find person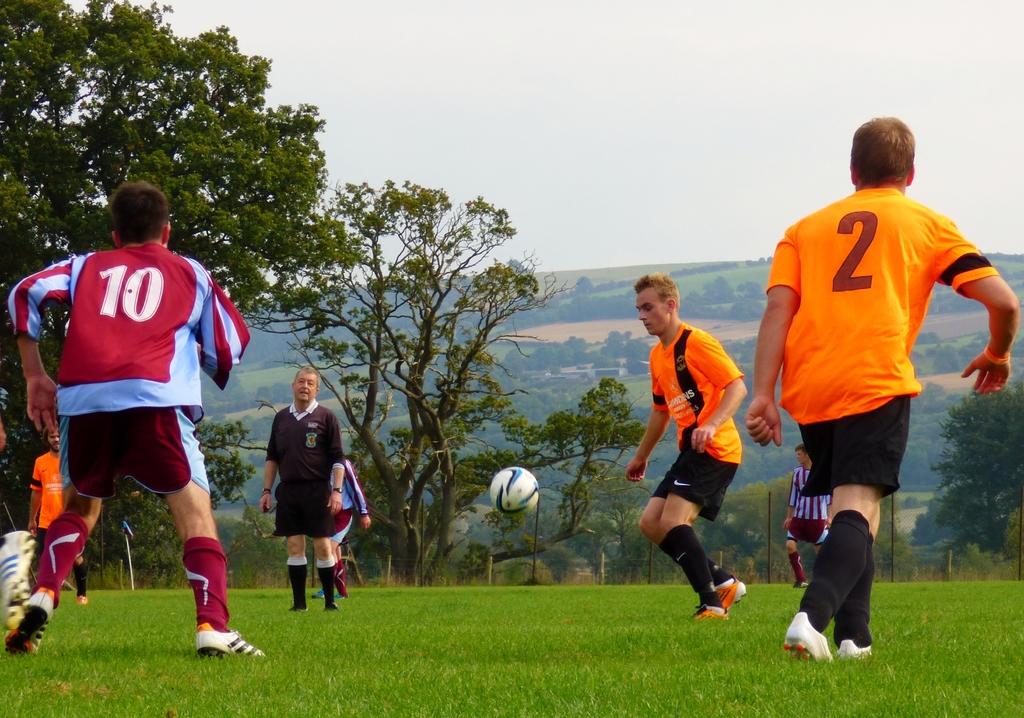
x1=745, y1=111, x2=1020, y2=667
